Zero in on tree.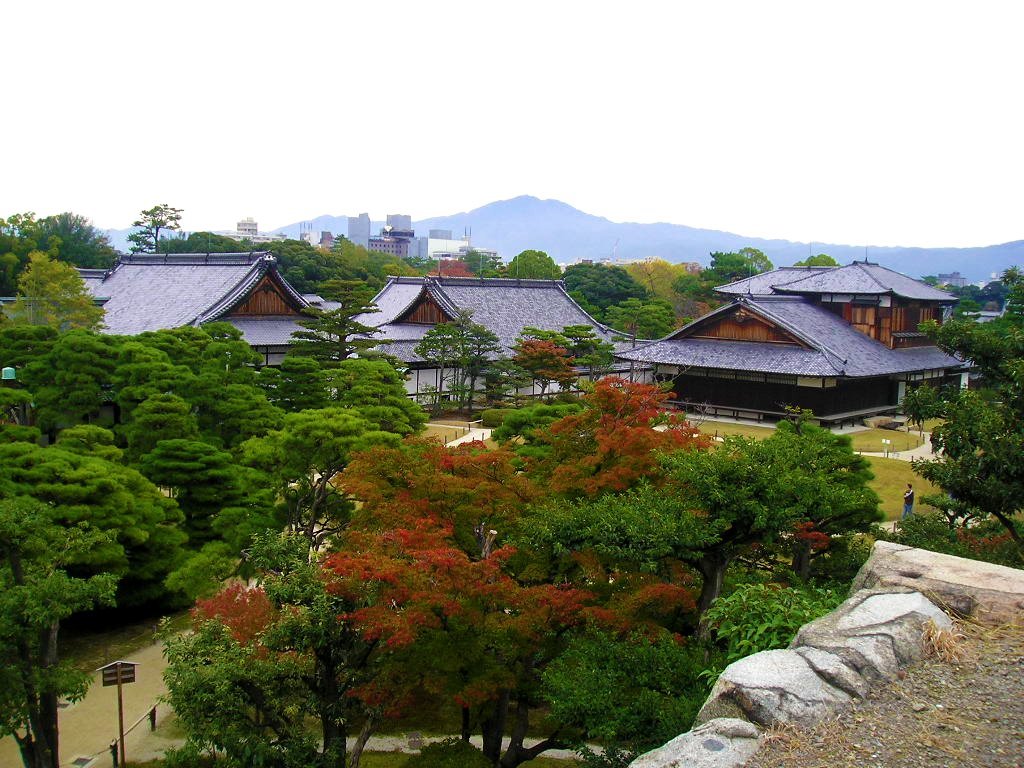
Zeroed in: bbox=[907, 303, 1023, 556].
